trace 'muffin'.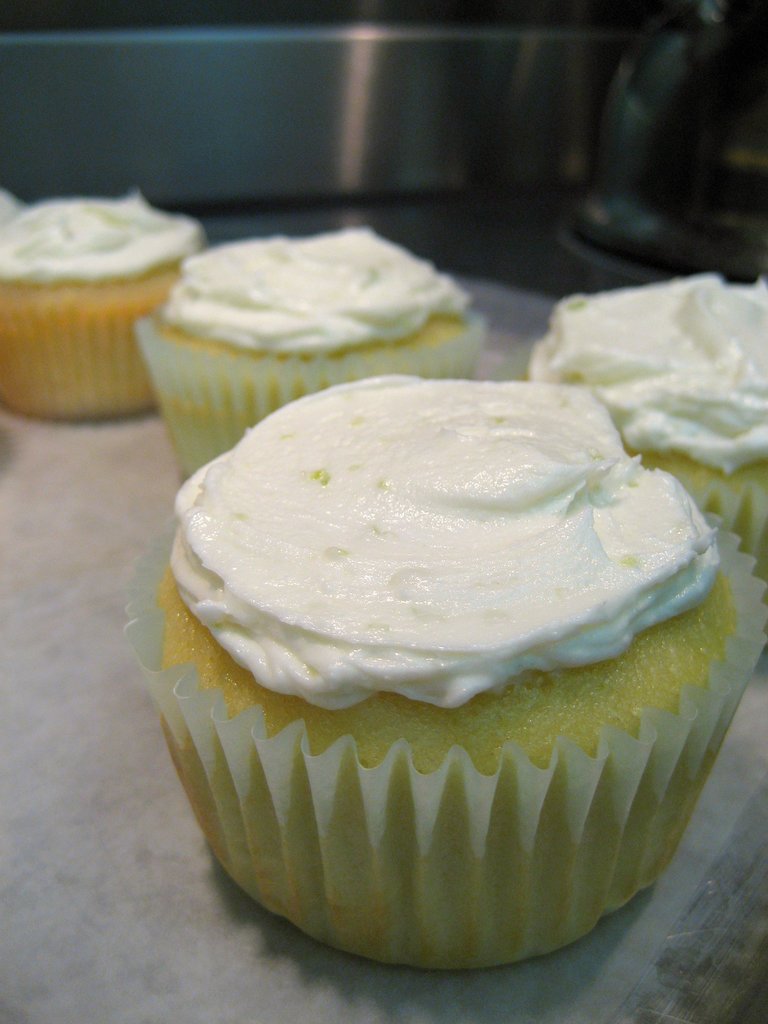
Traced to {"left": 121, "top": 368, "right": 767, "bottom": 973}.
